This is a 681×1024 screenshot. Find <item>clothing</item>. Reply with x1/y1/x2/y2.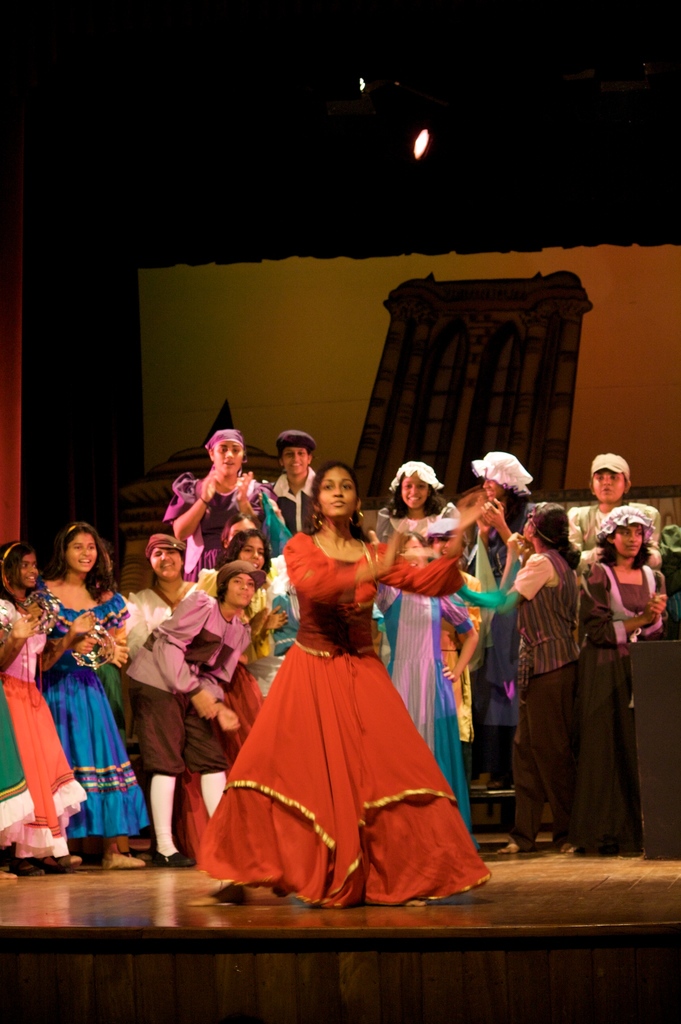
122/590/253/781.
